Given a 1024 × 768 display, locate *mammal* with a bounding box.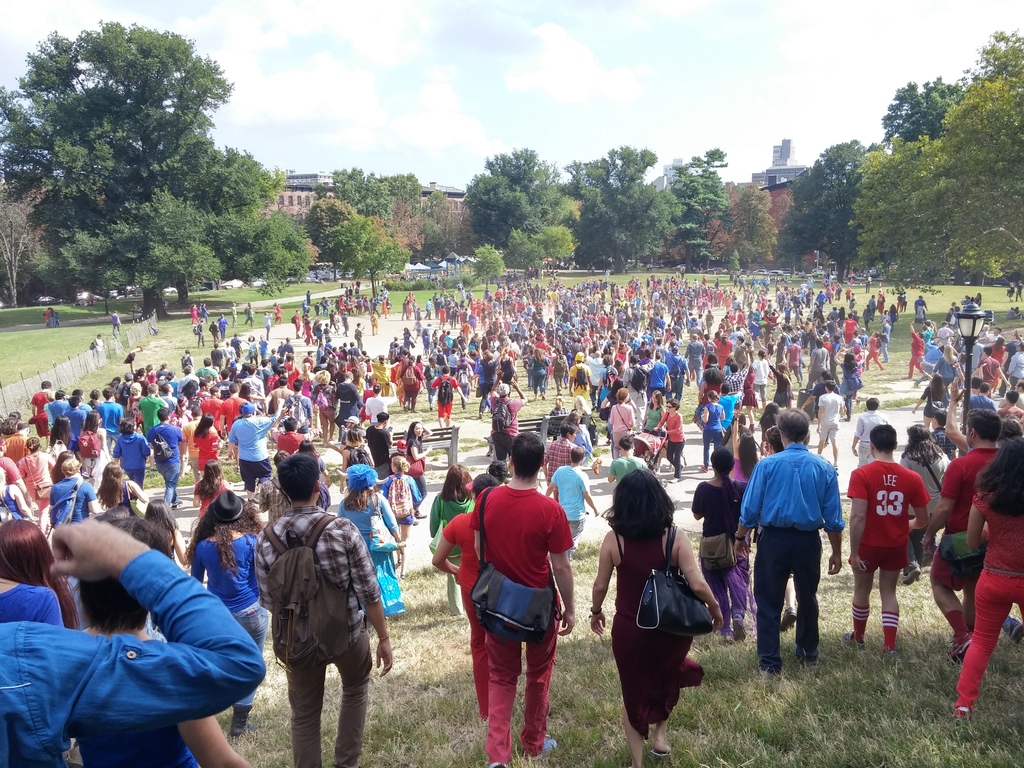
Located: bbox=[361, 413, 392, 478].
